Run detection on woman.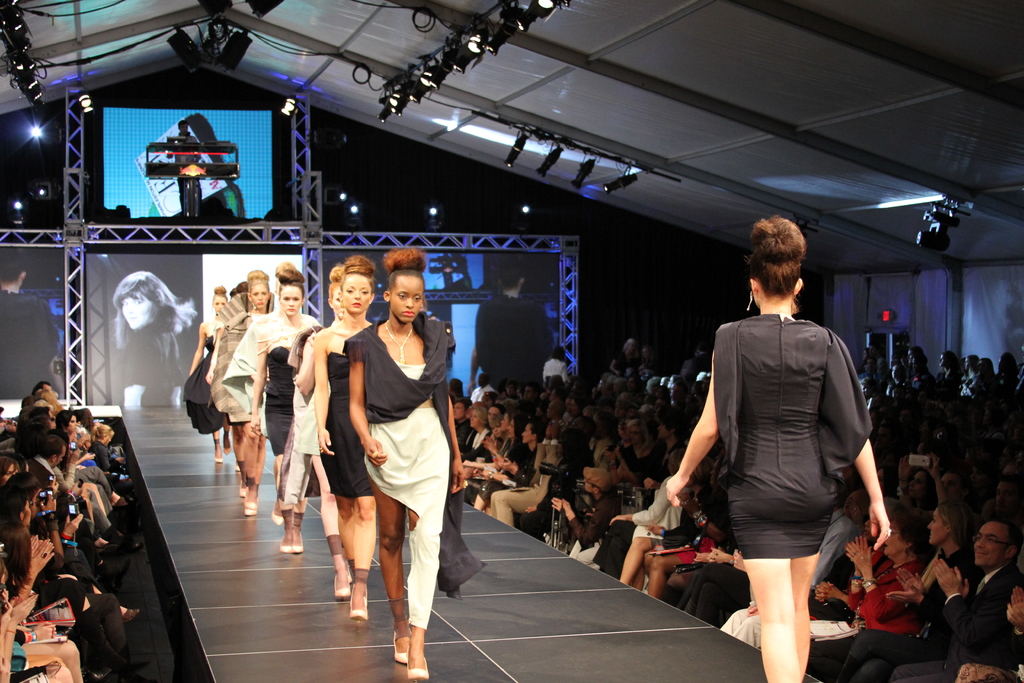
Result: <box>479,386,492,404</box>.
